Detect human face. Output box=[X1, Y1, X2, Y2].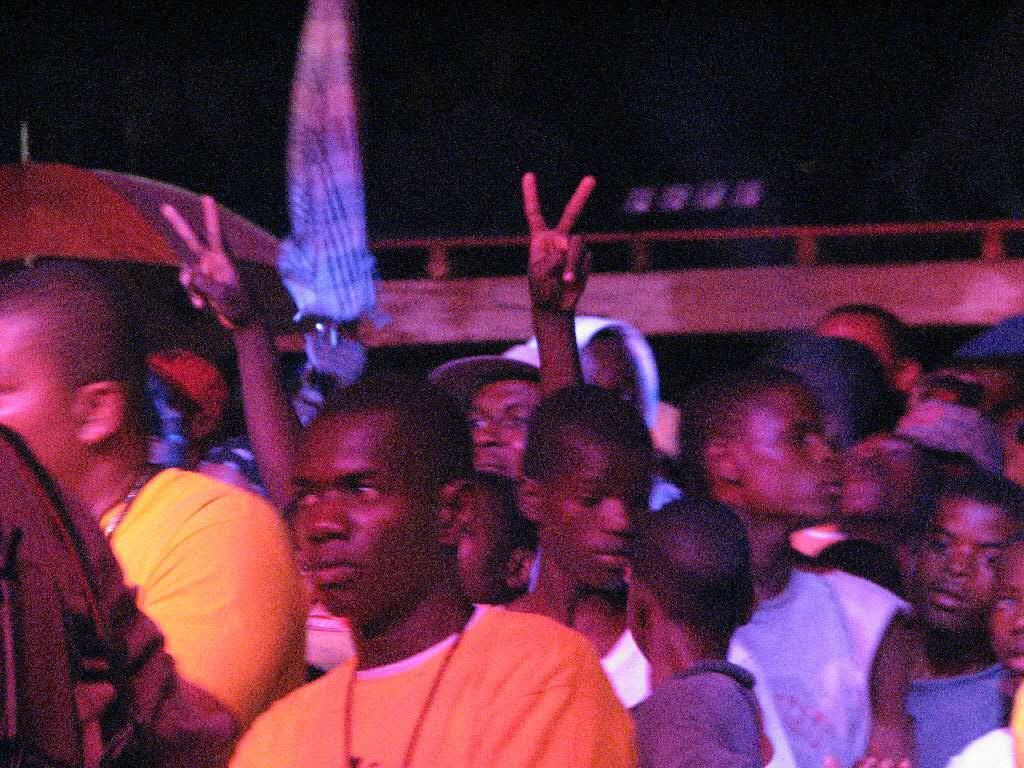
box=[845, 430, 915, 525].
